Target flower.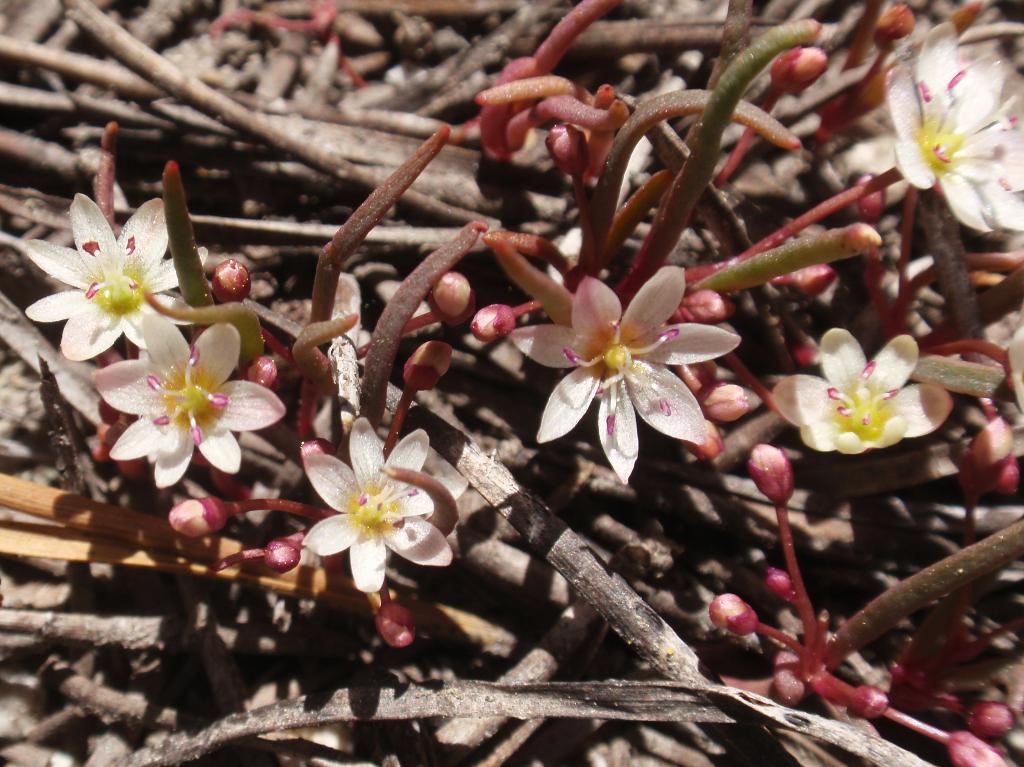
Target region: 704,581,759,647.
